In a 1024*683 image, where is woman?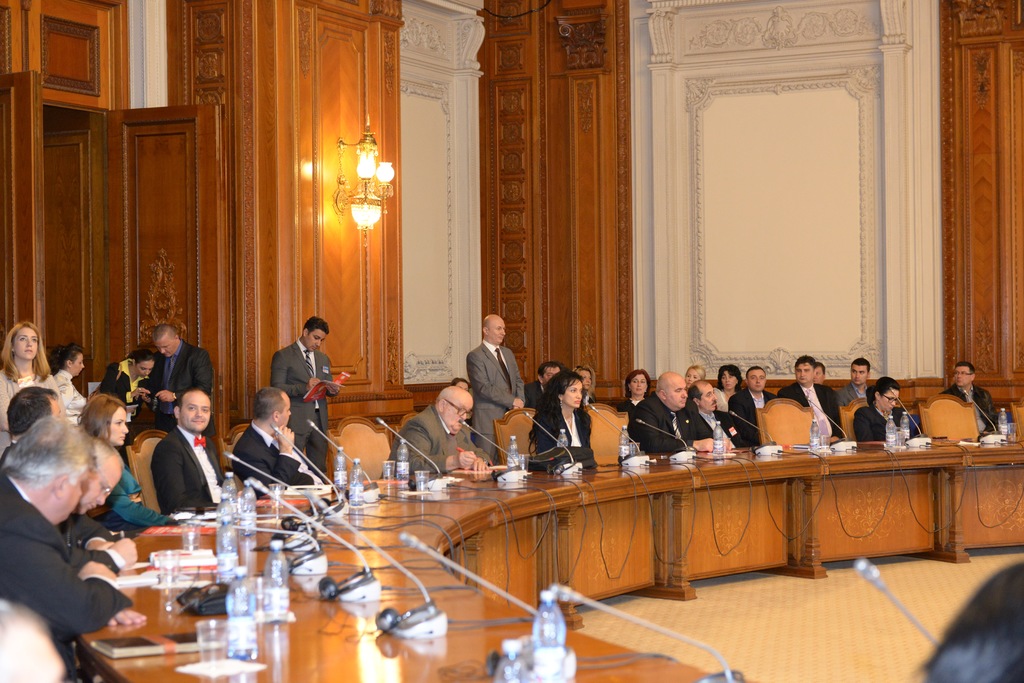
bbox(685, 360, 708, 389).
